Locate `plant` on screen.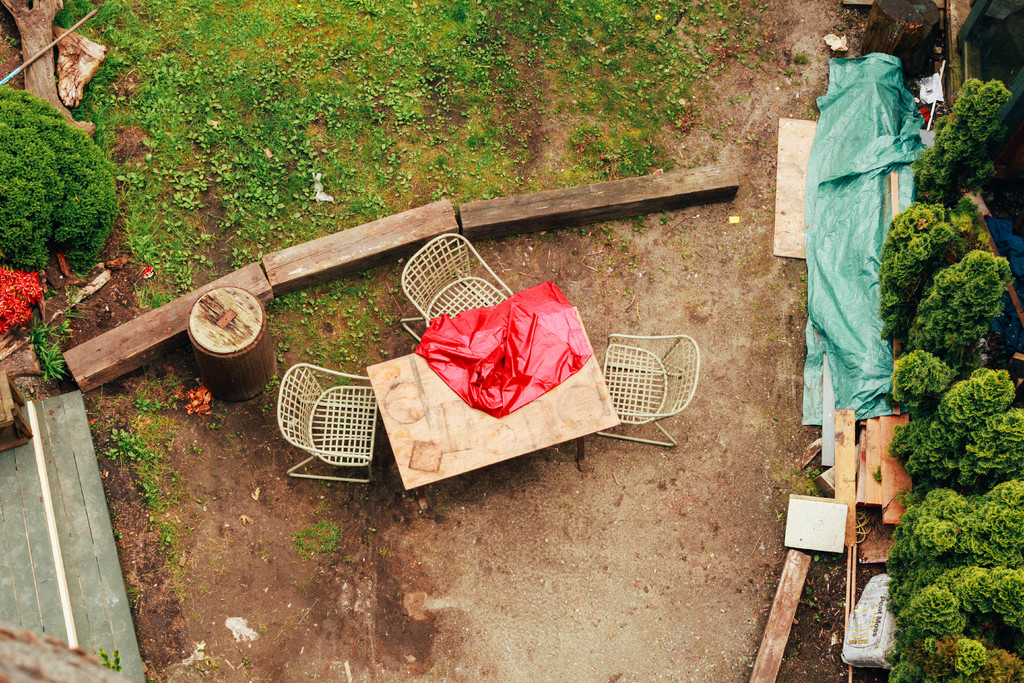
On screen at <region>114, 424, 154, 473</region>.
